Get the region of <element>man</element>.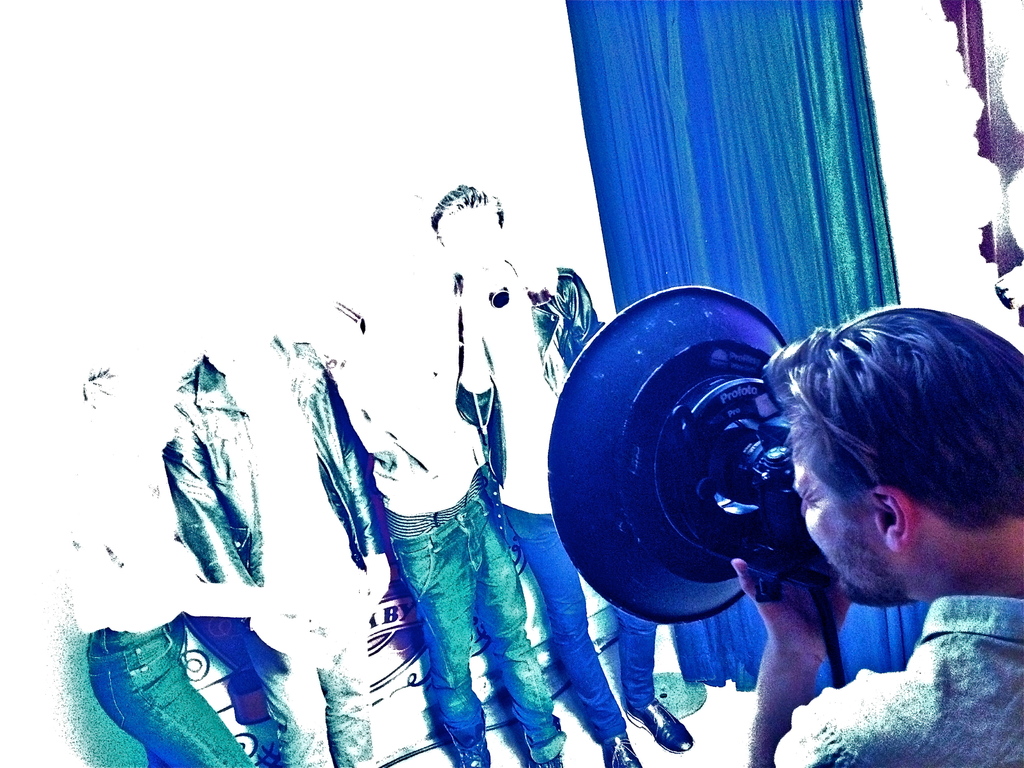
(37,310,312,767).
